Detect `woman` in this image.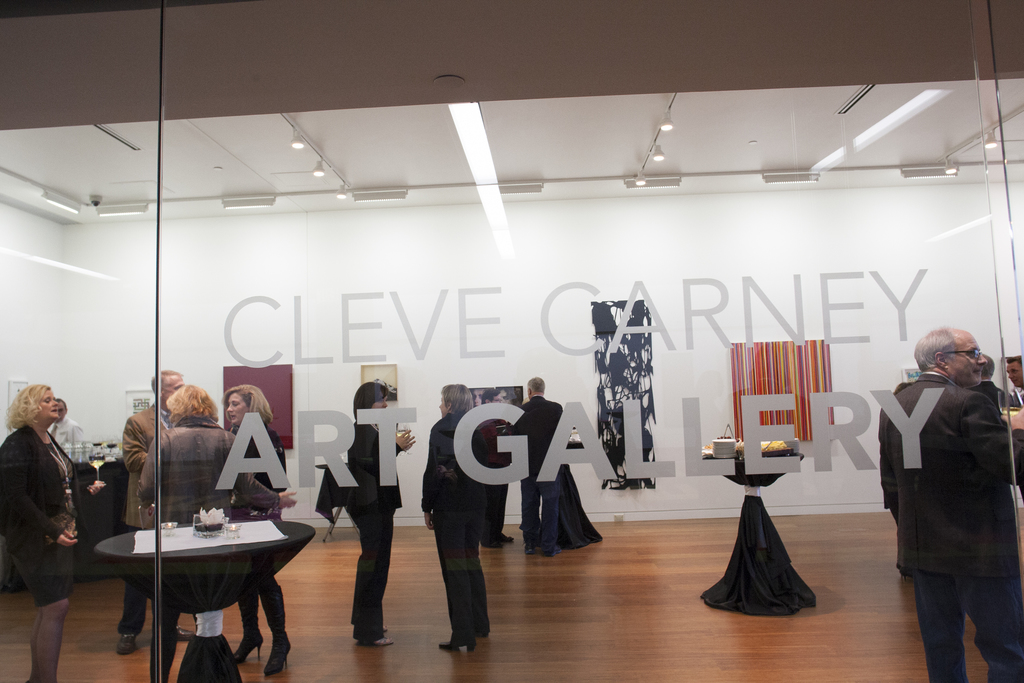
Detection: <bbox>222, 384, 291, 678</bbox>.
